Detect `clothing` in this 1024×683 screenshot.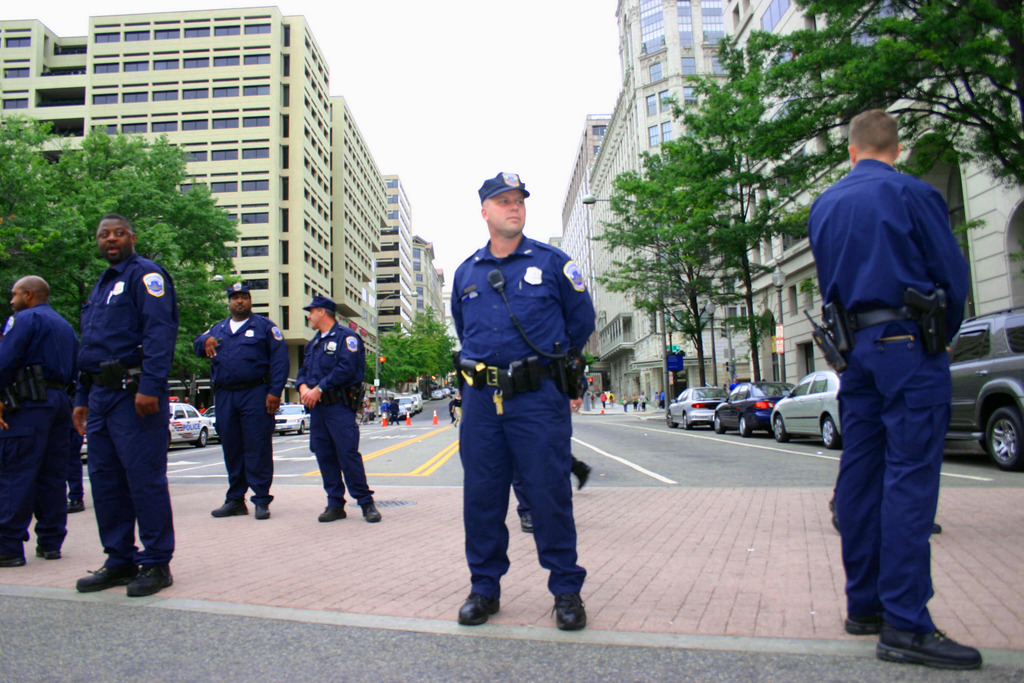
Detection: Rect(0, 303, 82, 546).
